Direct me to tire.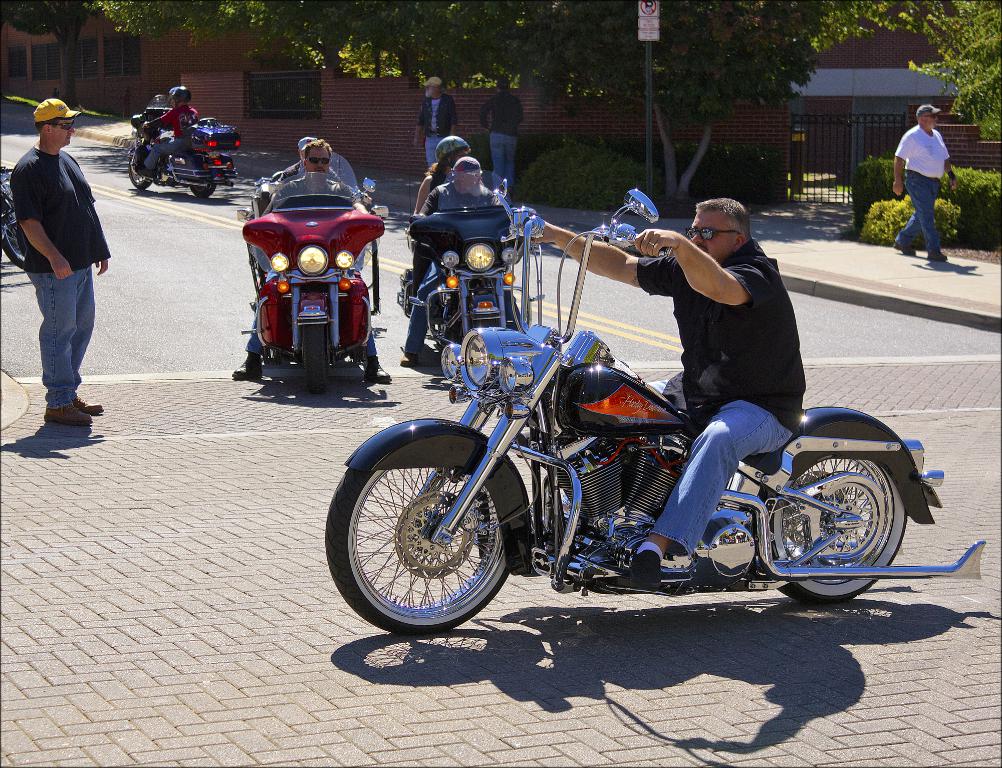
Direction: l=323, t=472, r=512, b=636.
